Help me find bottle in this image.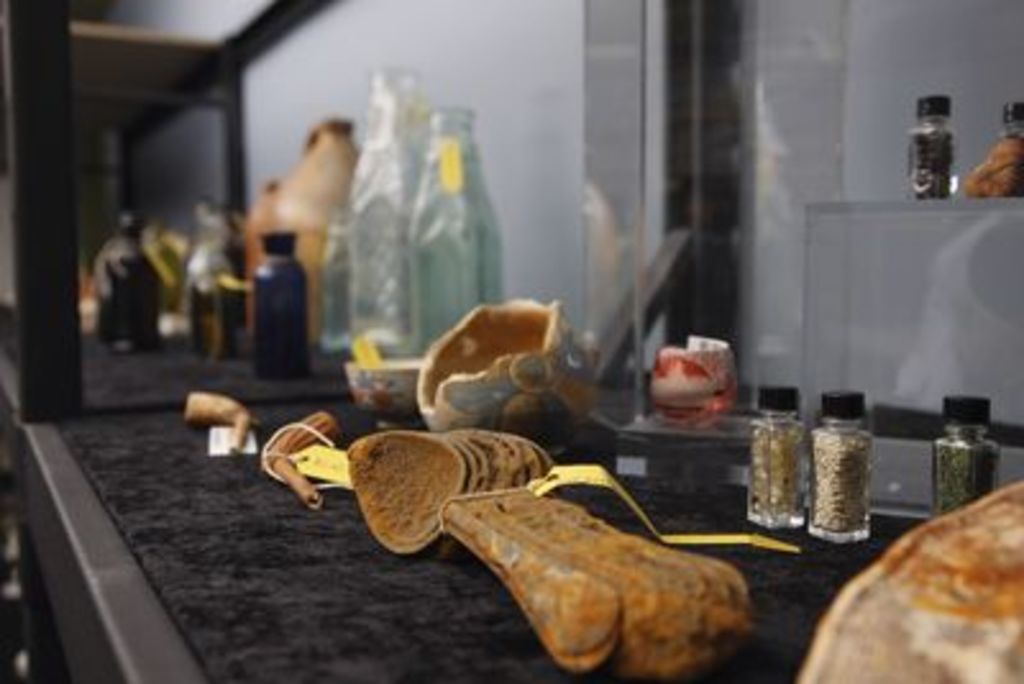
Found it: [left=317, top=210, right=356, bottom=354].
